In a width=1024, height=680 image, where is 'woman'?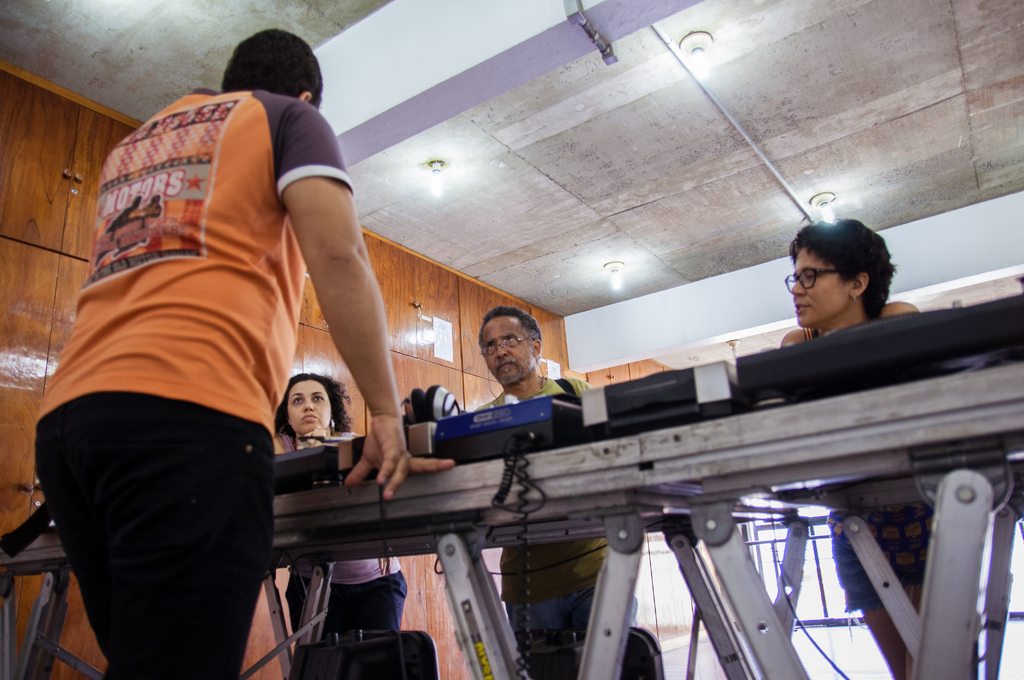
bbox=(275, 360, 449, 658).
